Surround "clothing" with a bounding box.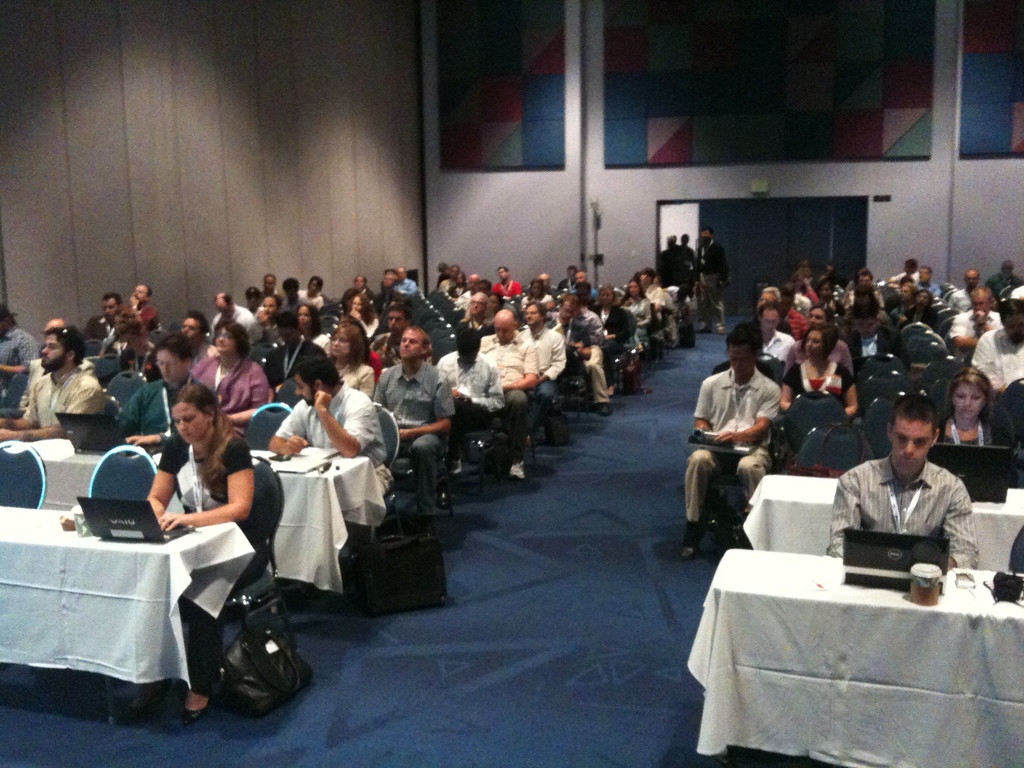
pyautogui.locateOnScreen(480, 334, 540, 456).
